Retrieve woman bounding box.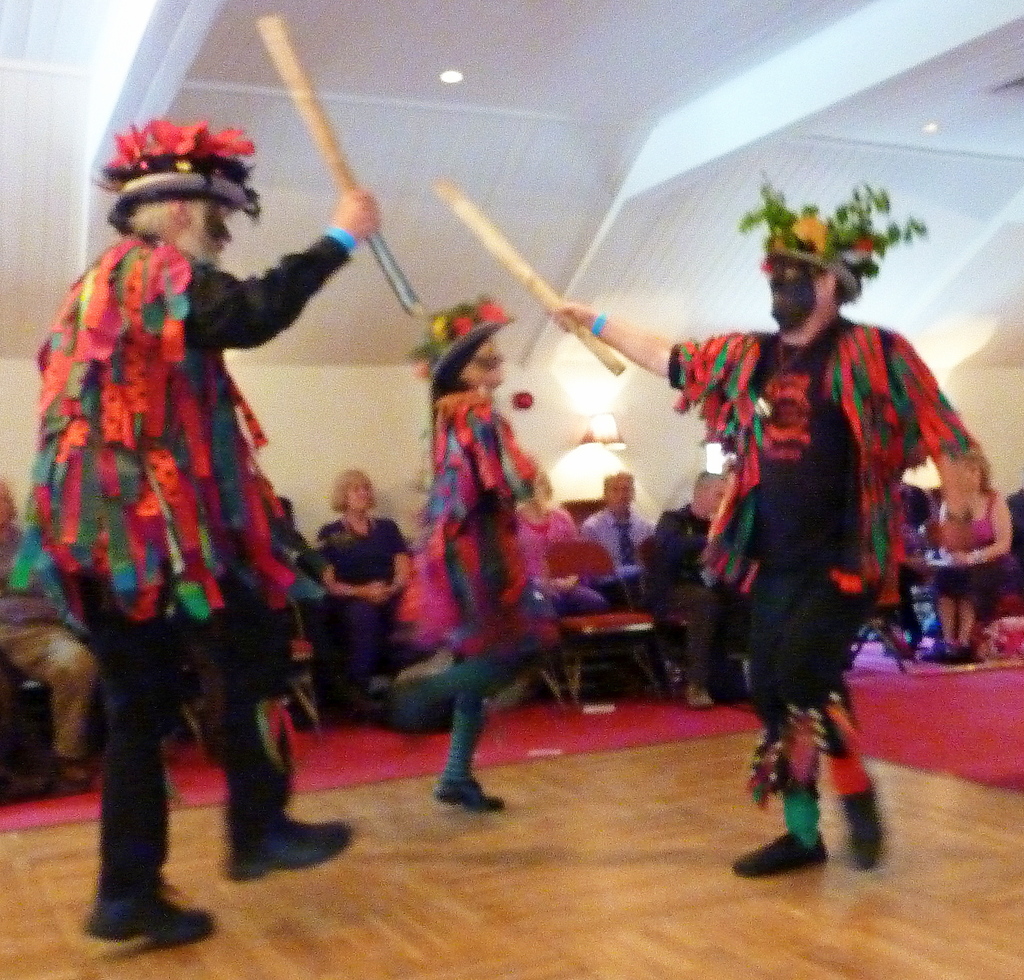
Bounding box: [317,467,421,716].
